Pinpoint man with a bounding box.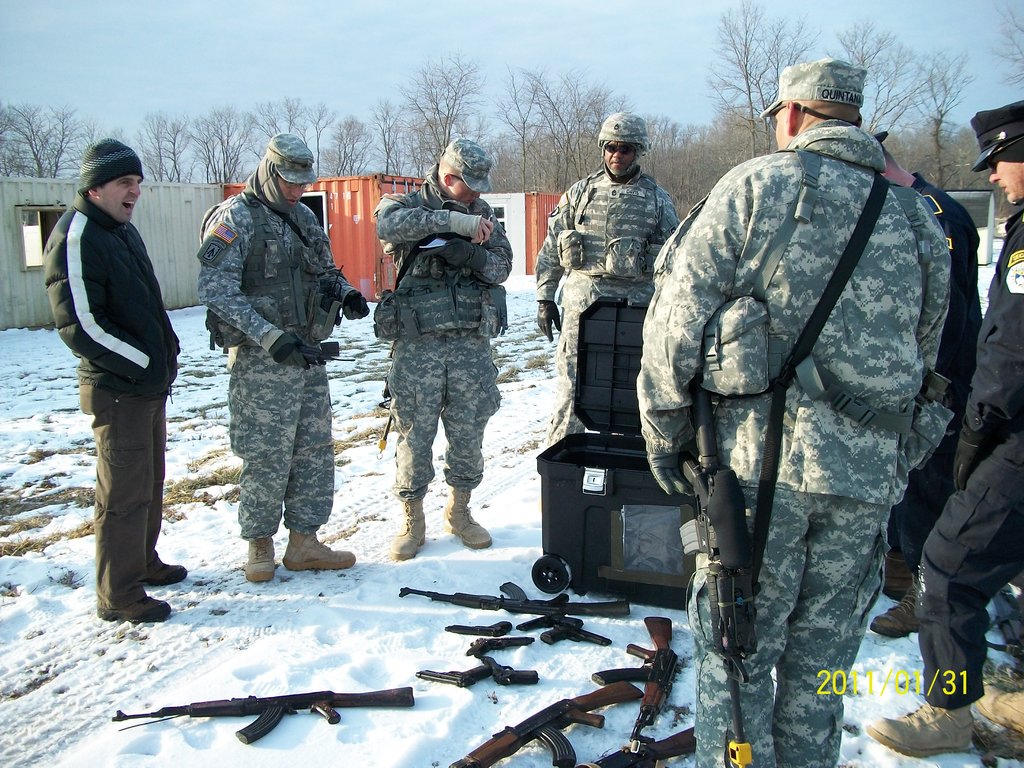
[198, 132, 371, 582].
